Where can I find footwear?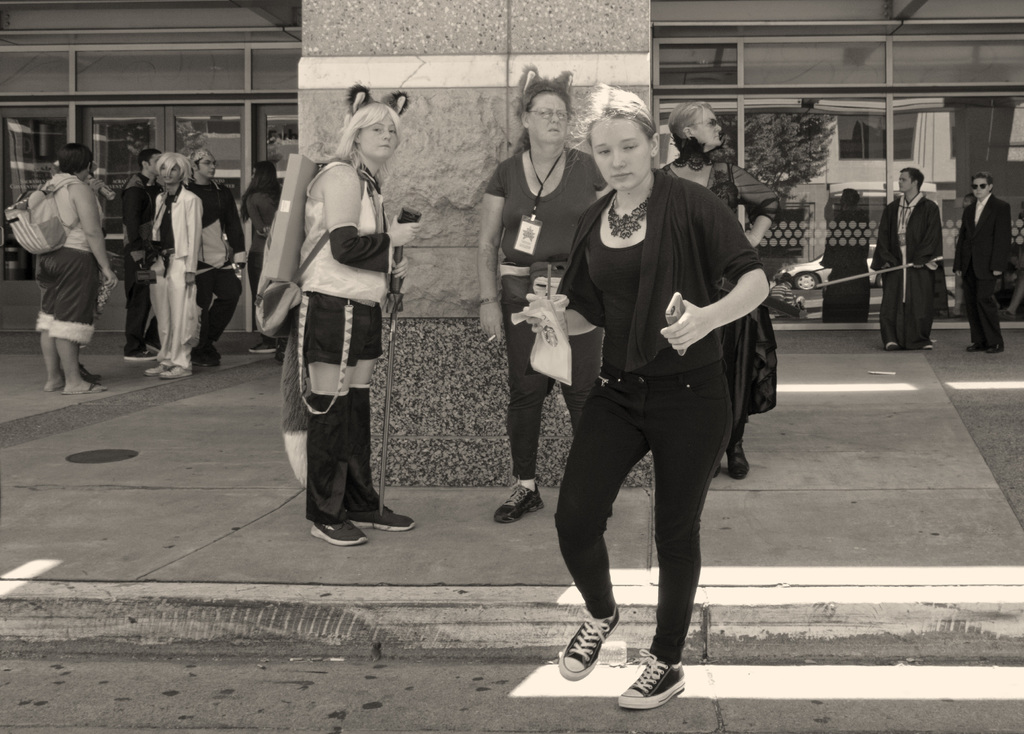
You can find it at region(160, 360, 194, 382).
